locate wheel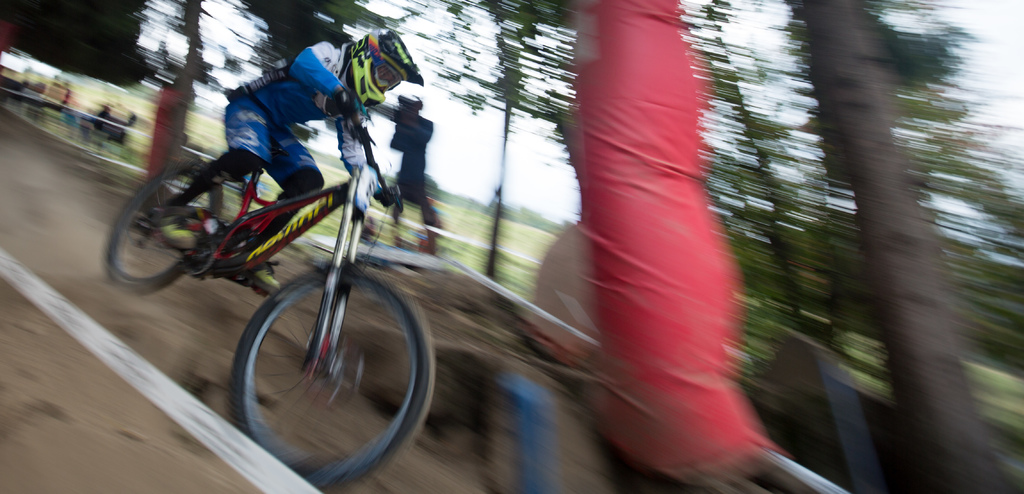
crop(228, 266, 436, 493)
